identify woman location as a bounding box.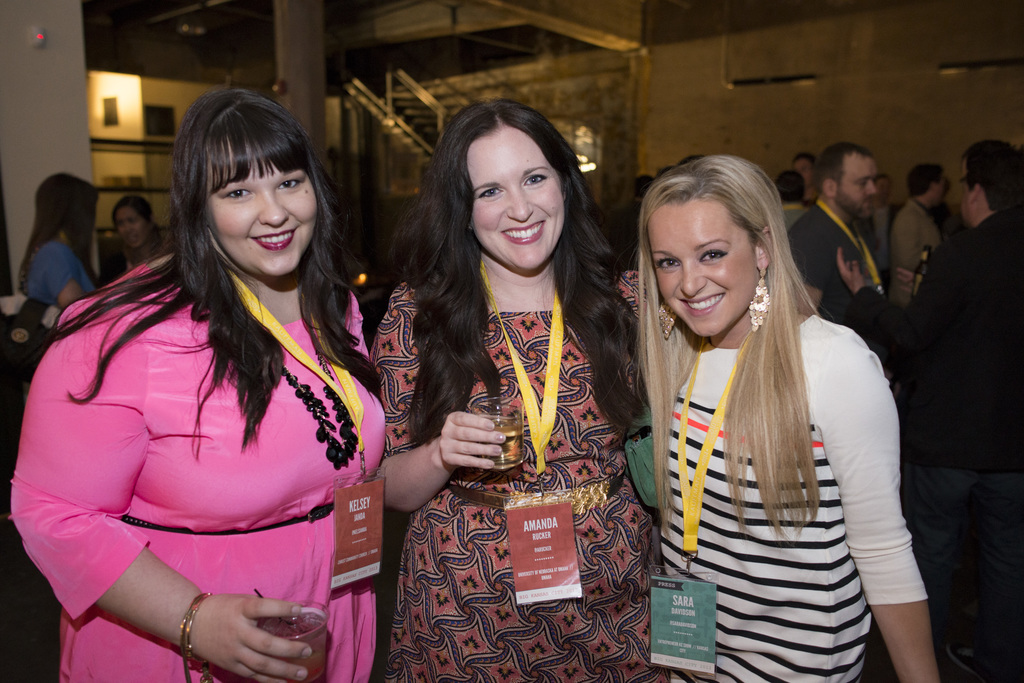
106, 197, 177, 278.
